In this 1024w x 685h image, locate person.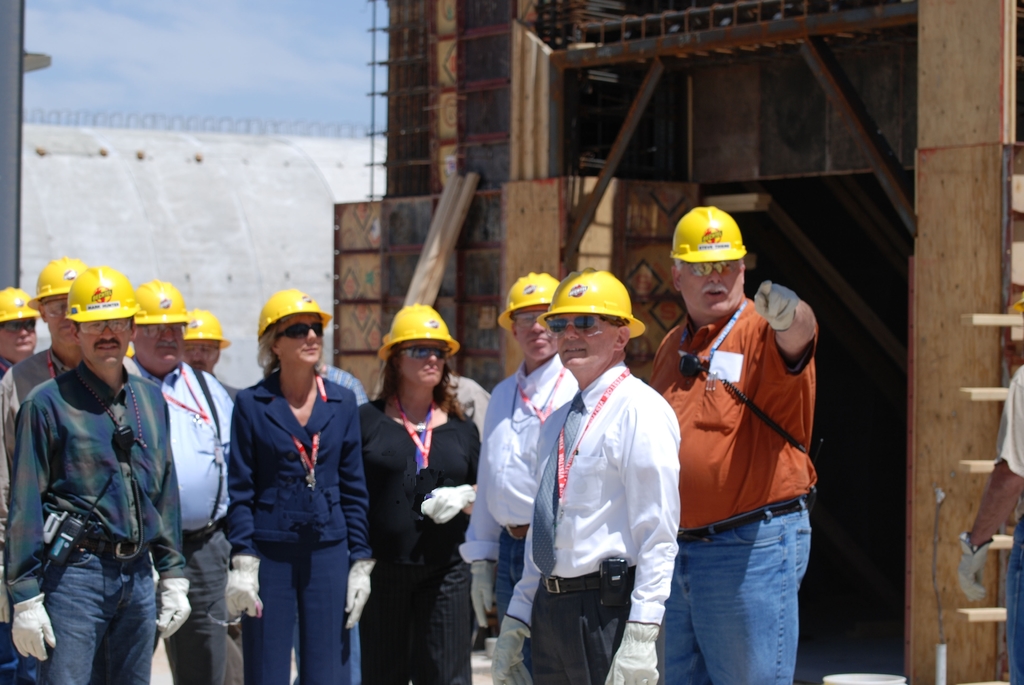
Bounding box: select_region(3, 267, 193, 684).
